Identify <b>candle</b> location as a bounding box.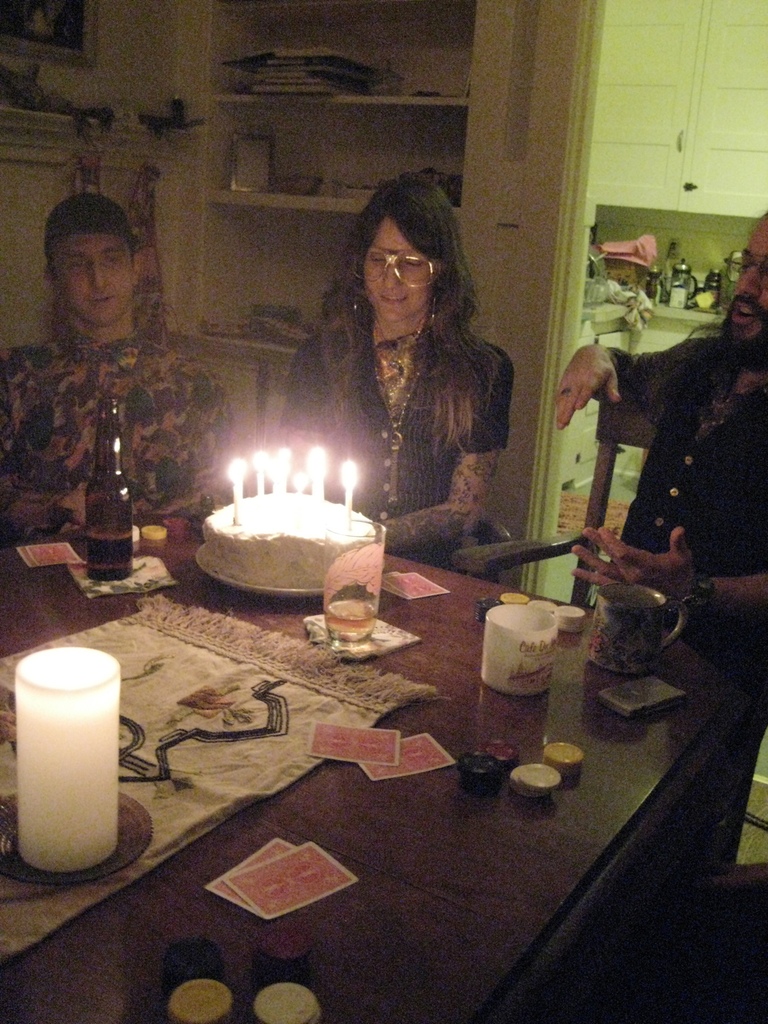
[234, 462, 240, 523].
